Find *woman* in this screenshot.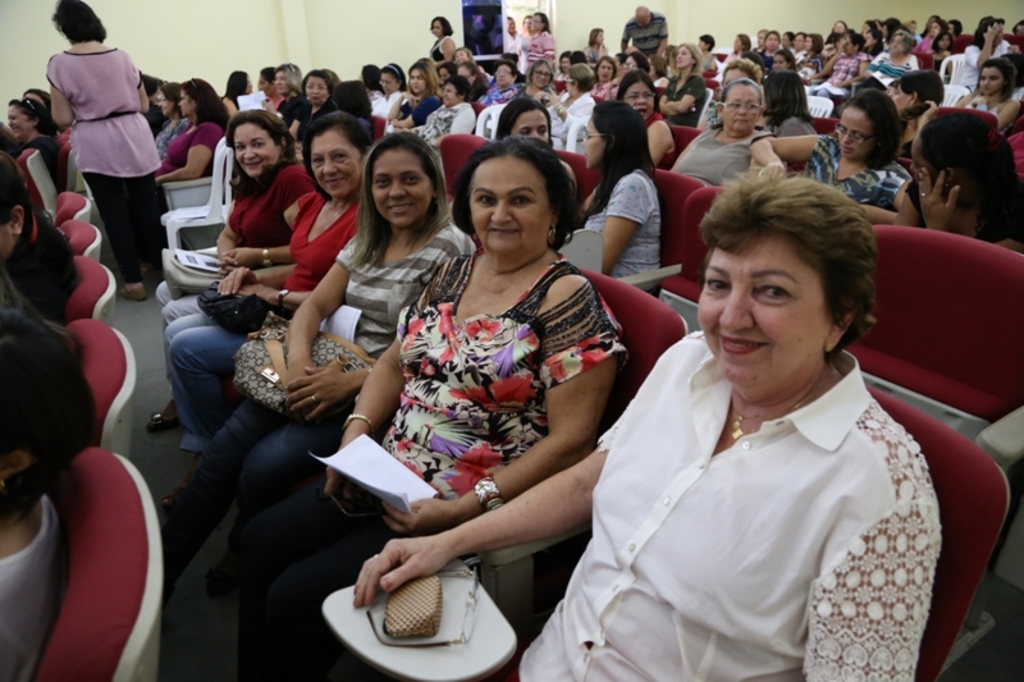
The bounding box for *woman* is <bbox>490, 97, 580, 201</bbox>.
